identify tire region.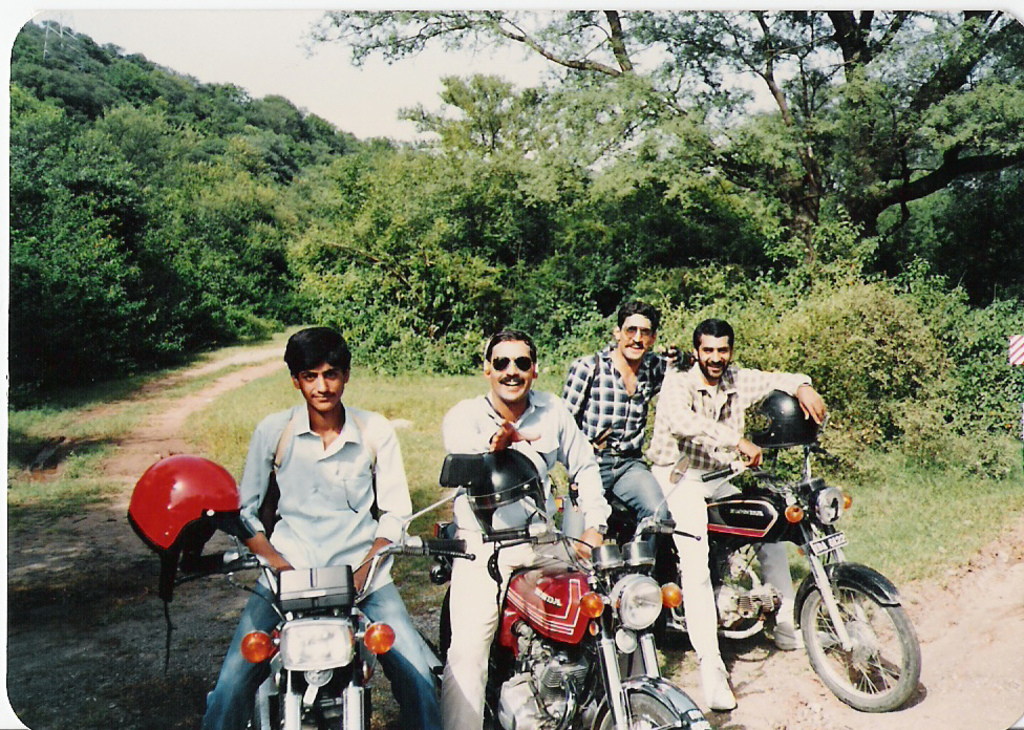
Region: 802:588:915:709.
